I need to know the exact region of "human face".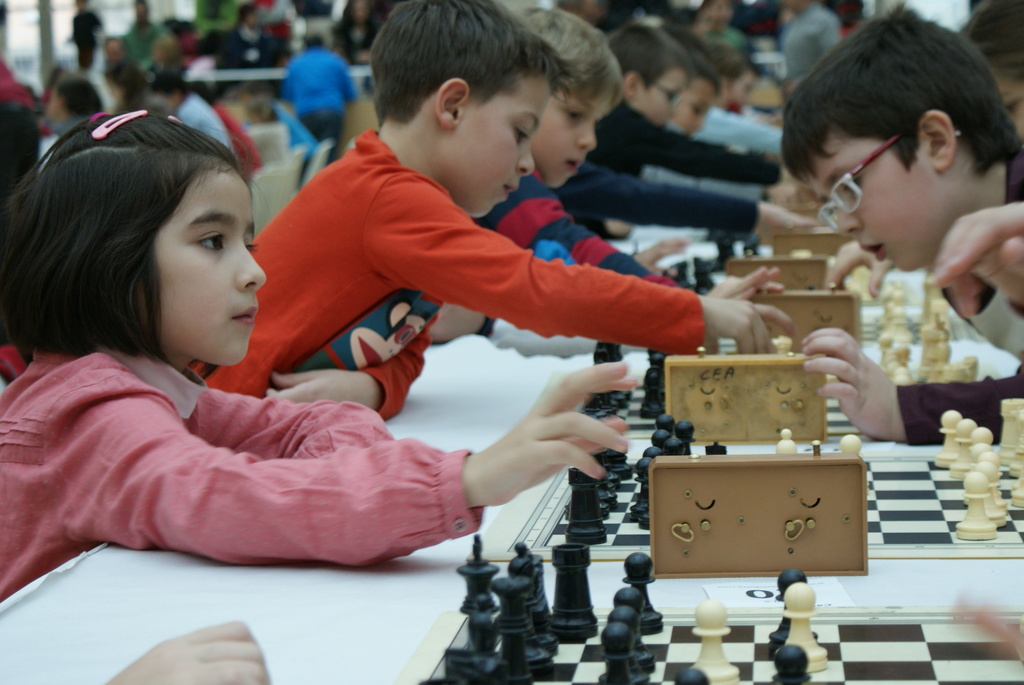
Region: [x1=140, y1=174, x2=264, y2=367].
